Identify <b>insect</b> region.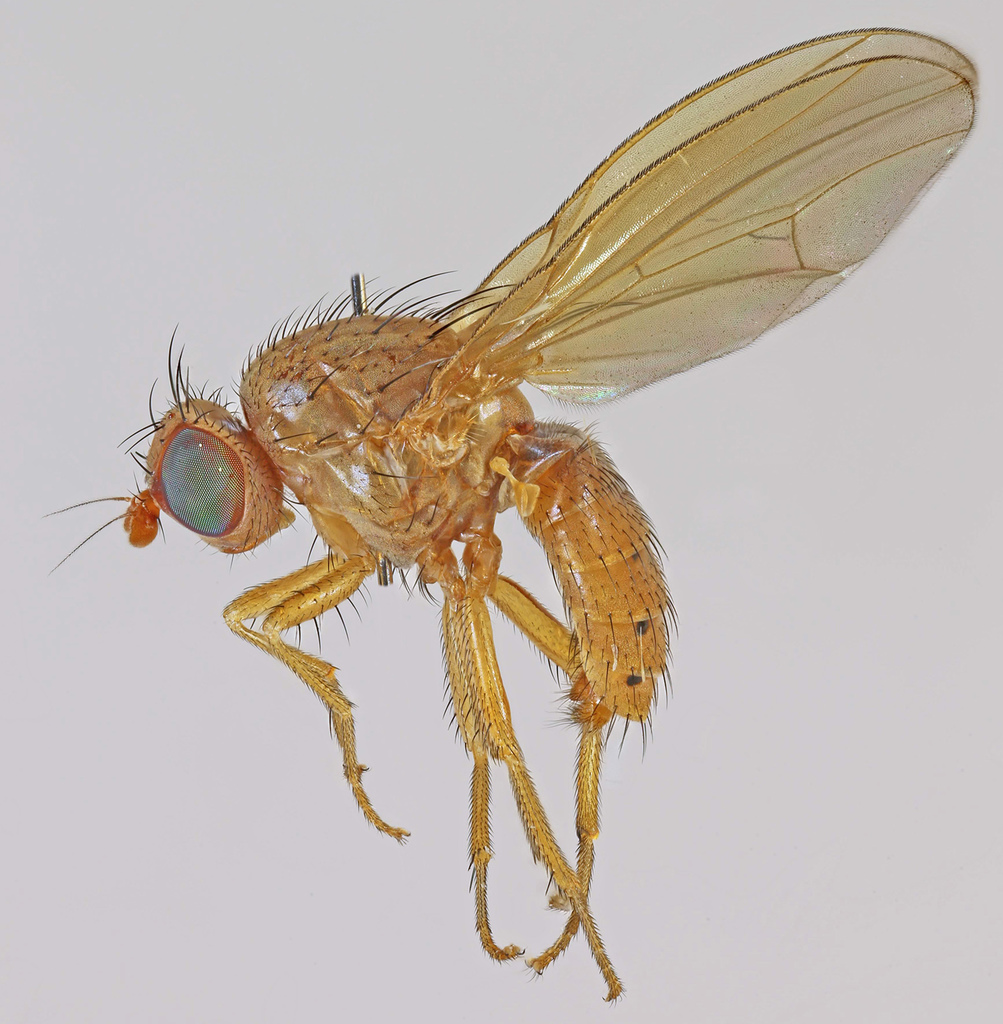
Region: bbox=(39, 21, 980, 1009).
